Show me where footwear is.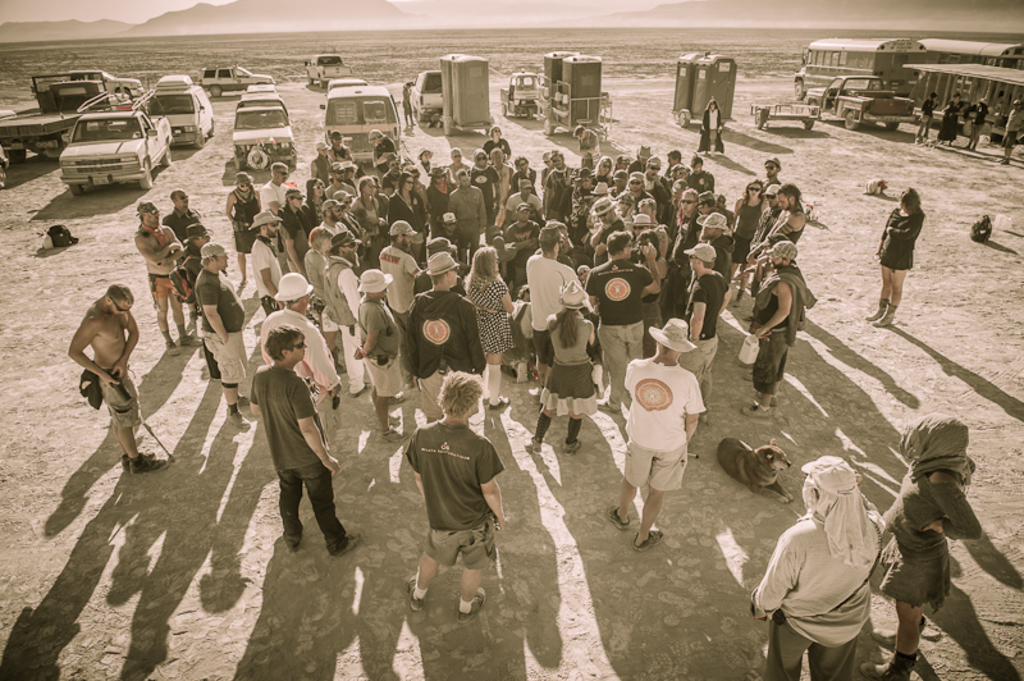
footwear is at <bbox>527, 430, 538, 457</bbox>.
